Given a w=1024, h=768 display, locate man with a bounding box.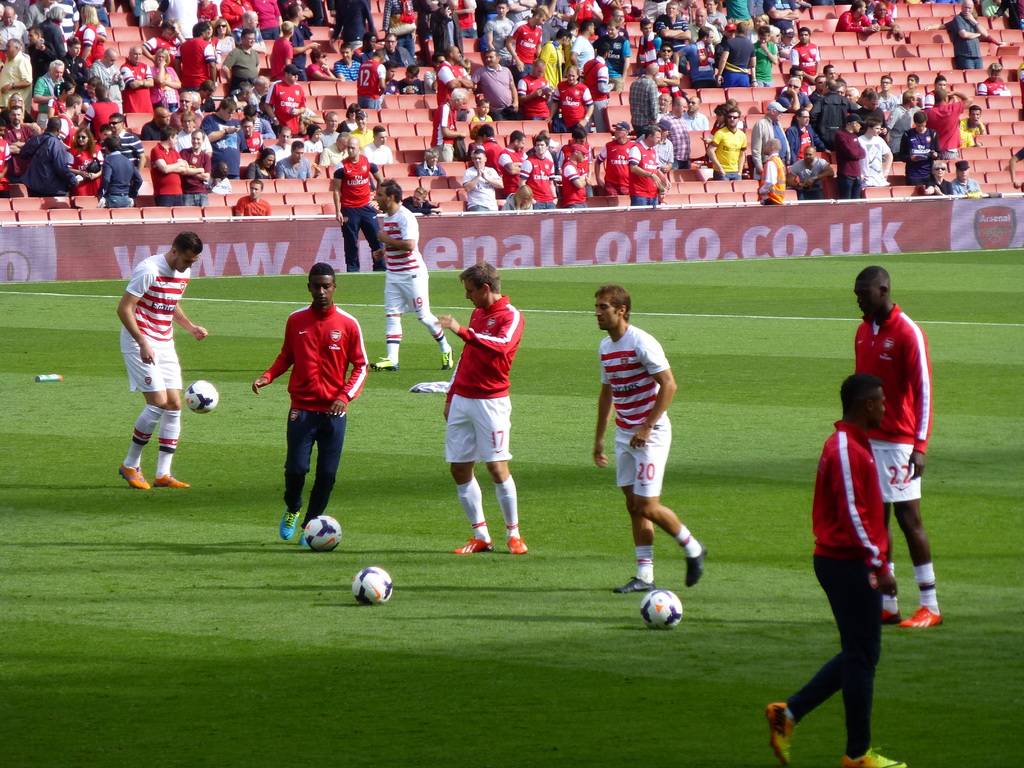
Located: x1=222, y1=0, x2=251, y2=33.
